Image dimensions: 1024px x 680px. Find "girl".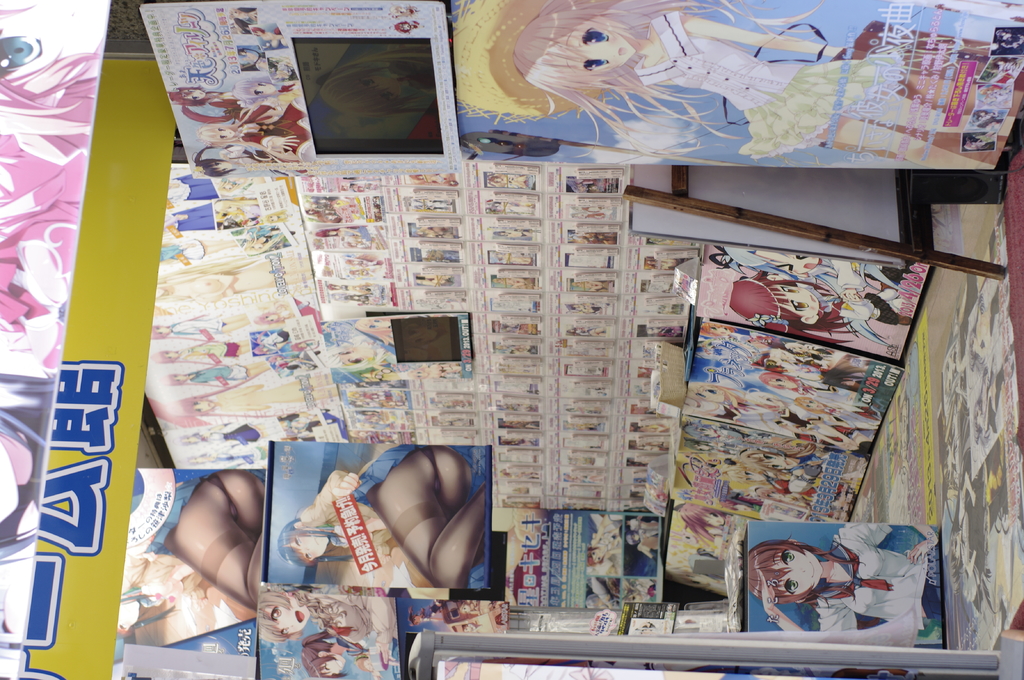
x1=514, y1=1, x2=1021, y2=152.
